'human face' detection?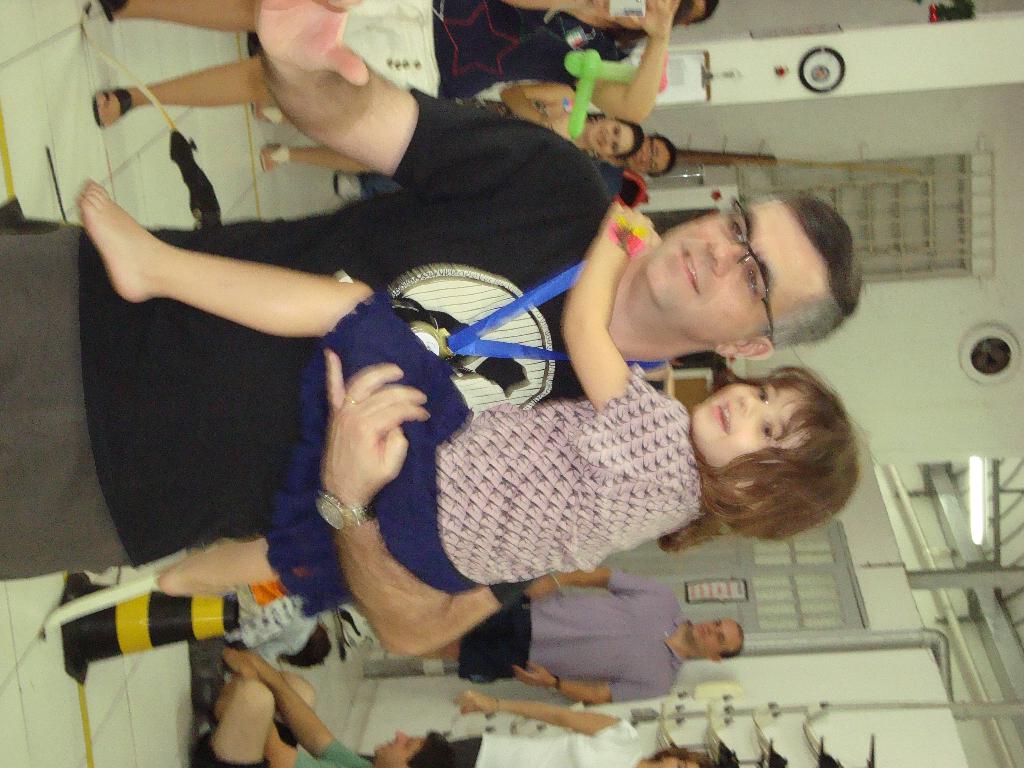
<box>624,145,669,177</box>
